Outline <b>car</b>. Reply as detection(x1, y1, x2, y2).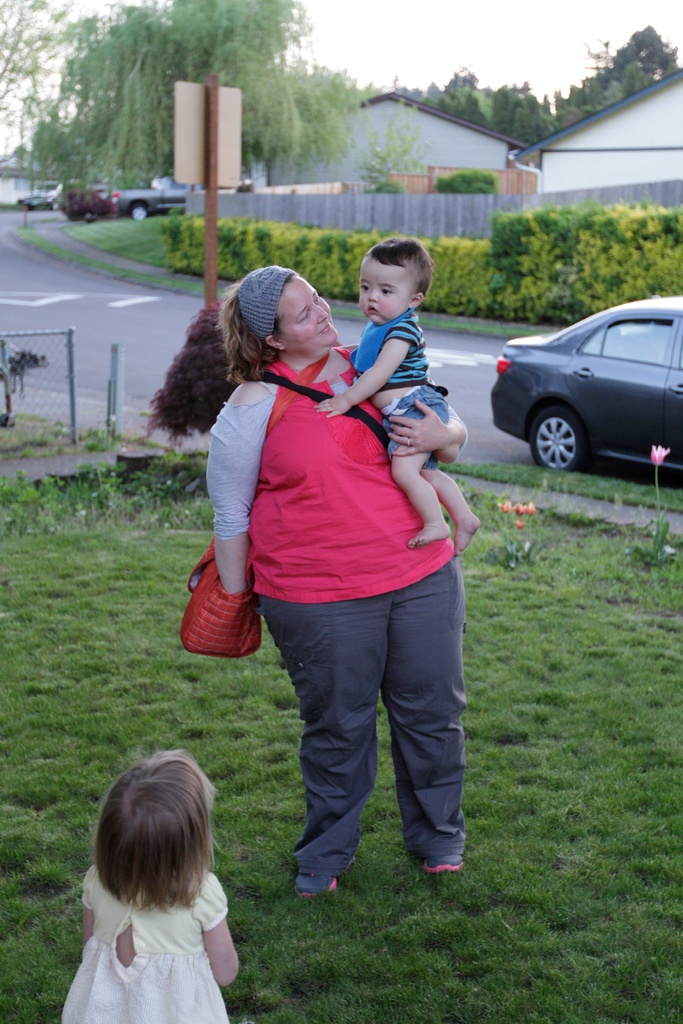
detection(20, 179, 62, 211).
